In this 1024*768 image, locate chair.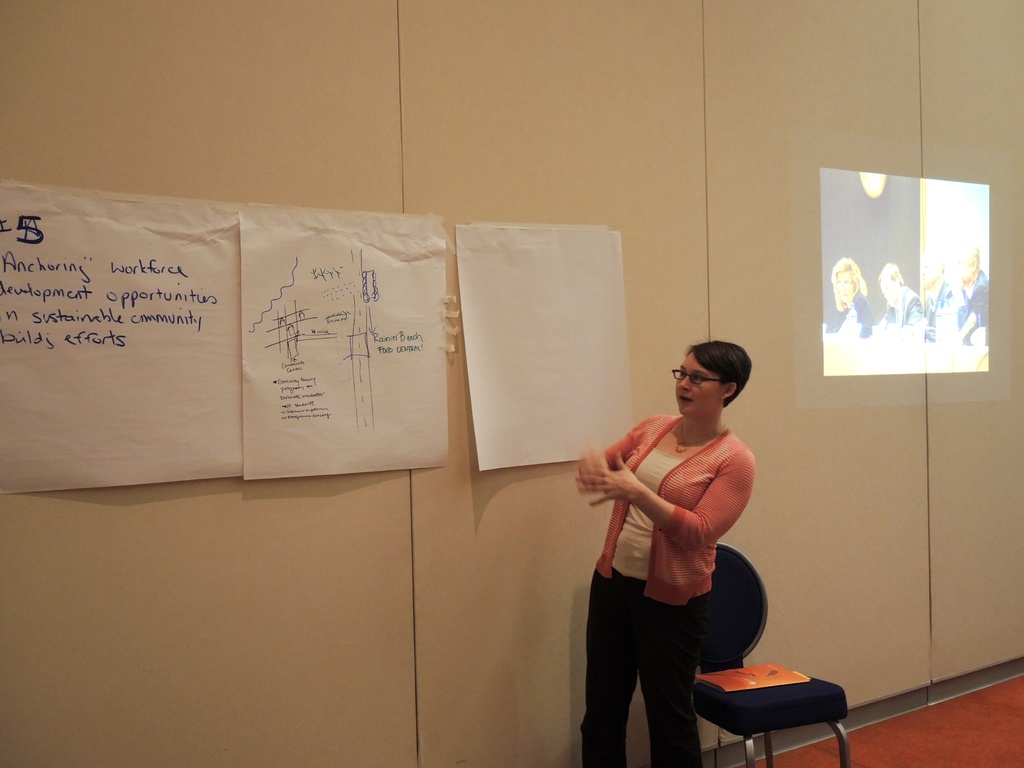
Bounding box: locate(694, 544, 852, 767).
